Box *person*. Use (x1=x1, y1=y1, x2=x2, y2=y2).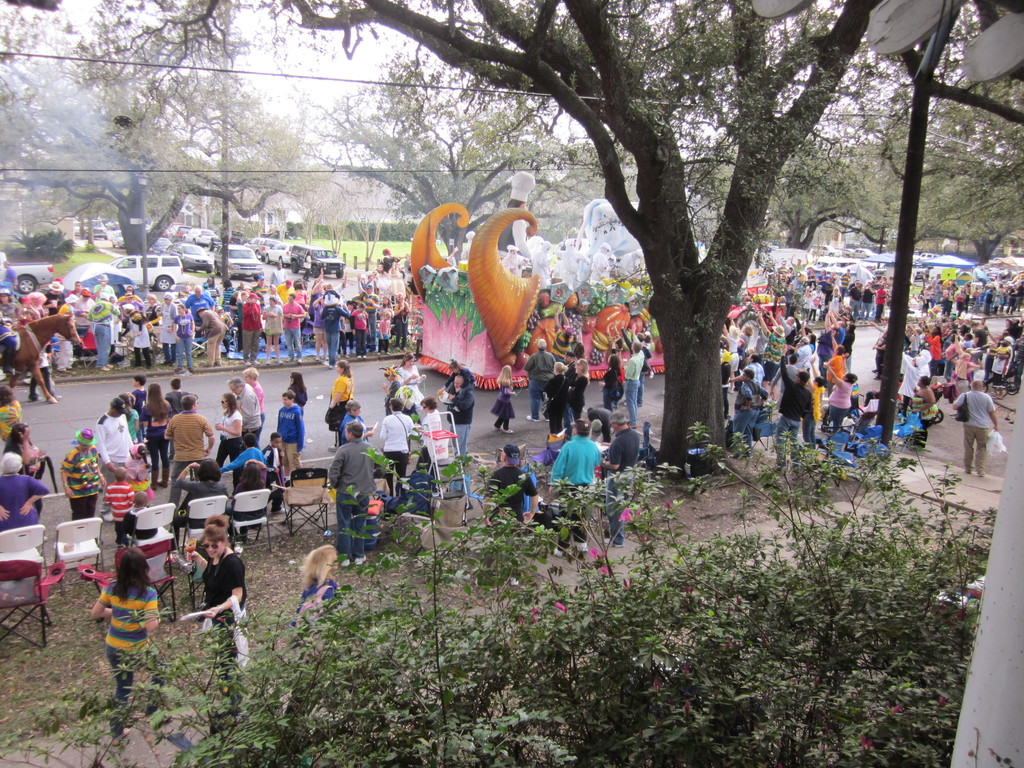
(x1=273, y1=390, x2=305, y2=477).
